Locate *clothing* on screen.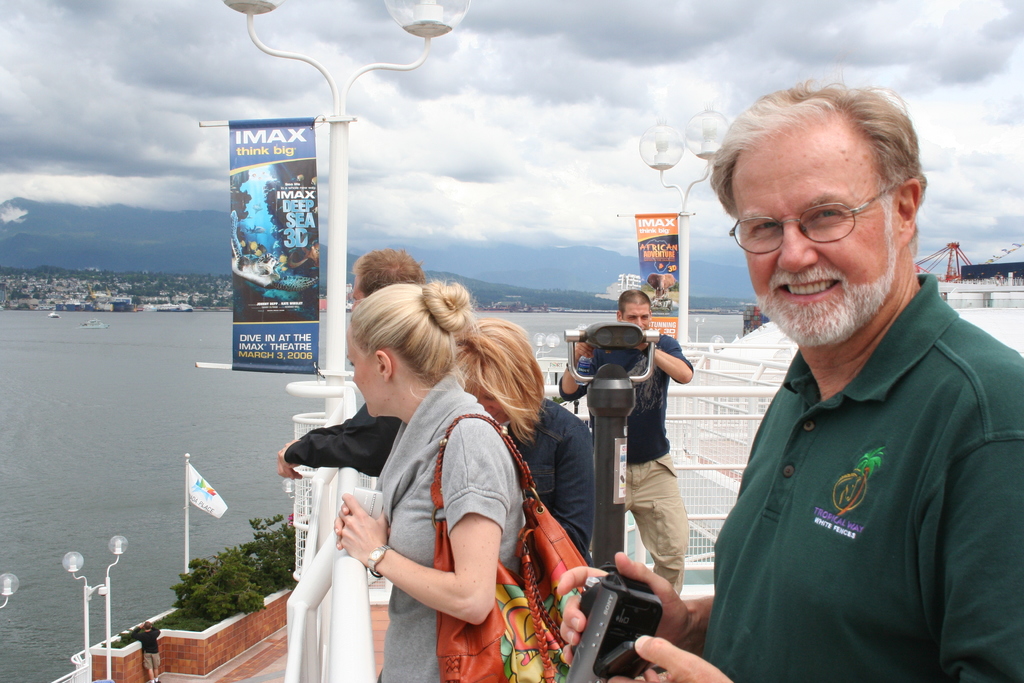
On screen at {"x1": 504, "y1": 388, "x2": 596, "y2": 565}.
